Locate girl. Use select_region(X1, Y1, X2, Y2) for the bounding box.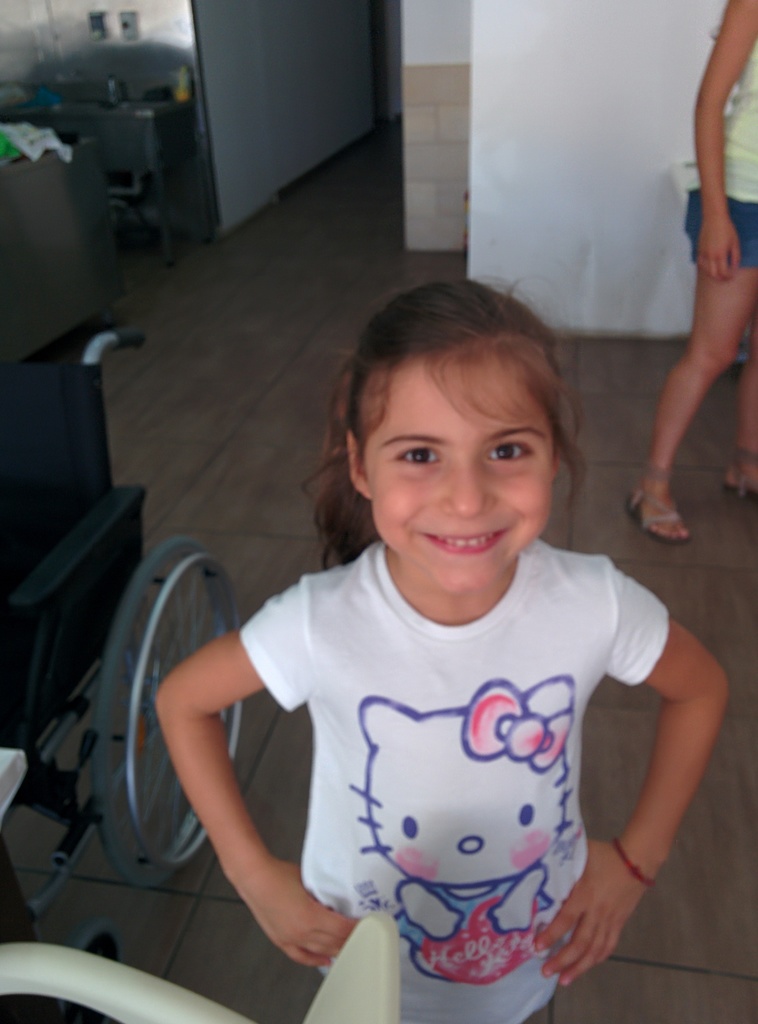
select_region(618, 0, 757, 547).
